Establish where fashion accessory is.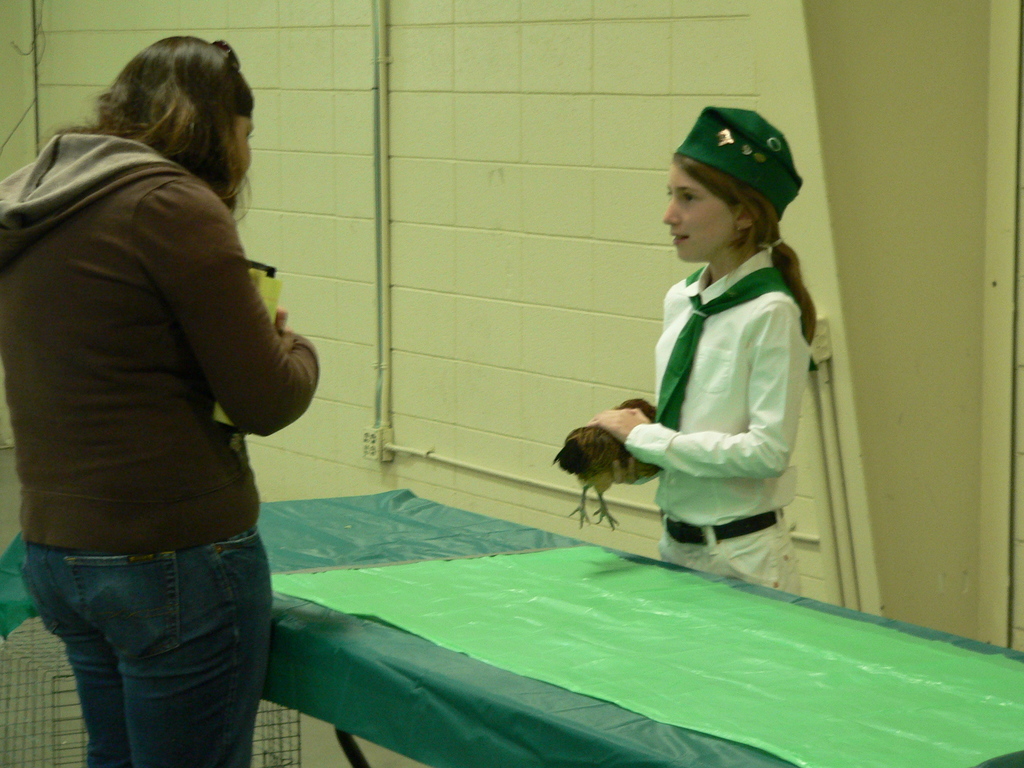
Established at 658/512/784/545.
